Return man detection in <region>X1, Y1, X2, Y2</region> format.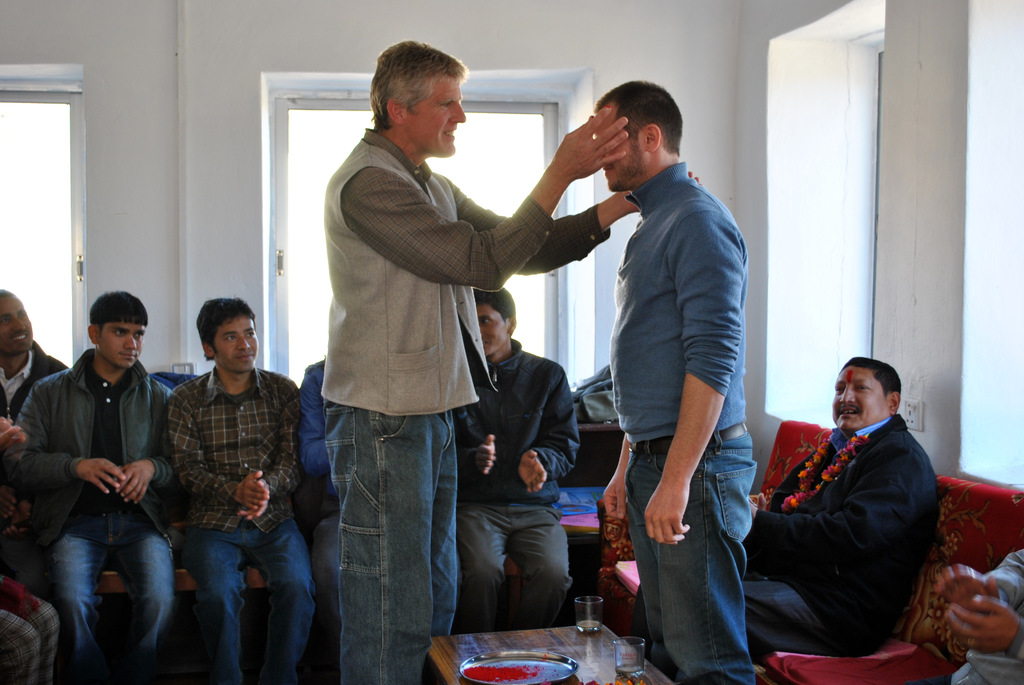
<region>598, 76, 758, 684</region>.
